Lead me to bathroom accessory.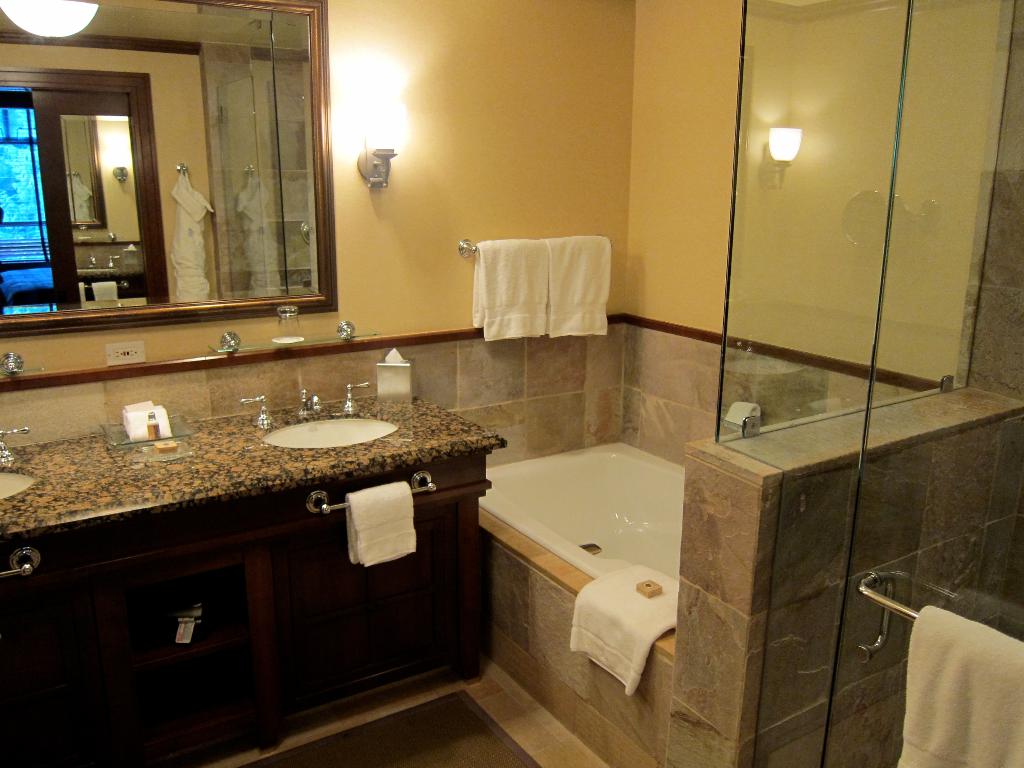
Lead to detection(289, 389, 317, 433).
